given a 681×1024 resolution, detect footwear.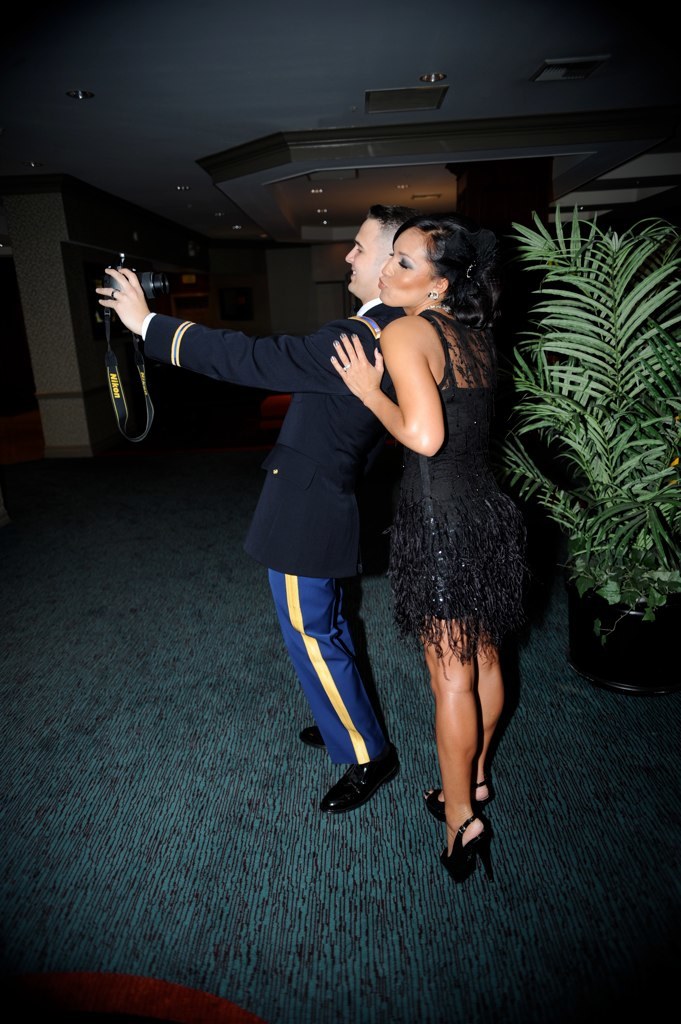
rect(420, 780, 484, 815).
